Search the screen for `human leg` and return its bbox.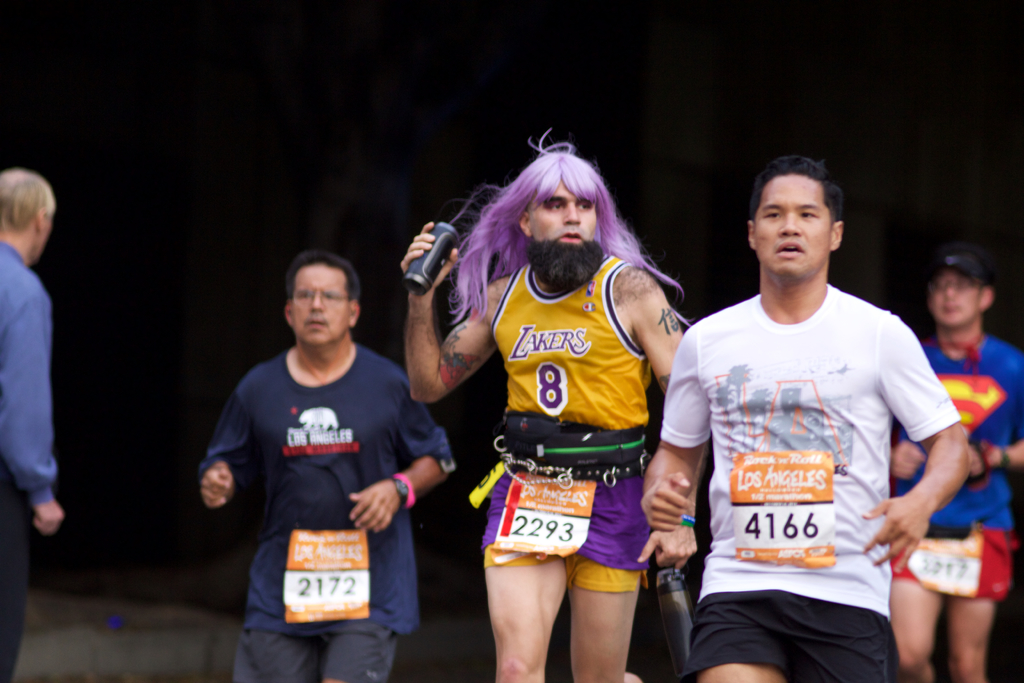
Found: 692, 614, 787, 682.
